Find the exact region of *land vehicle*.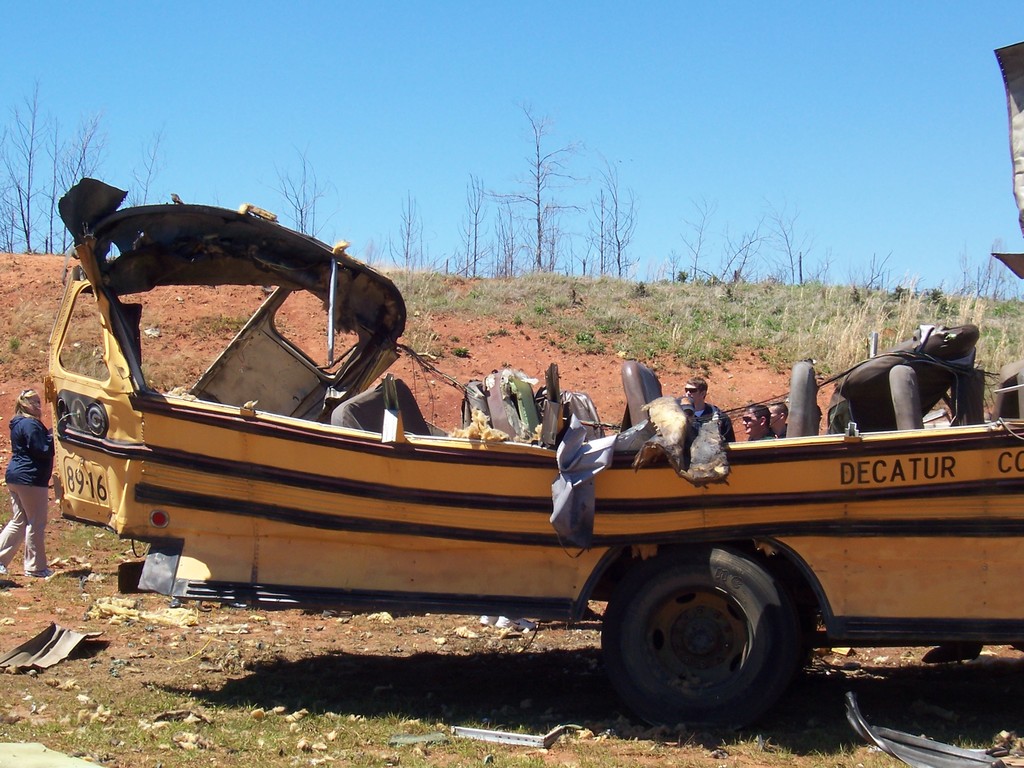
Exact region: [45, 170, 1023, 741].
